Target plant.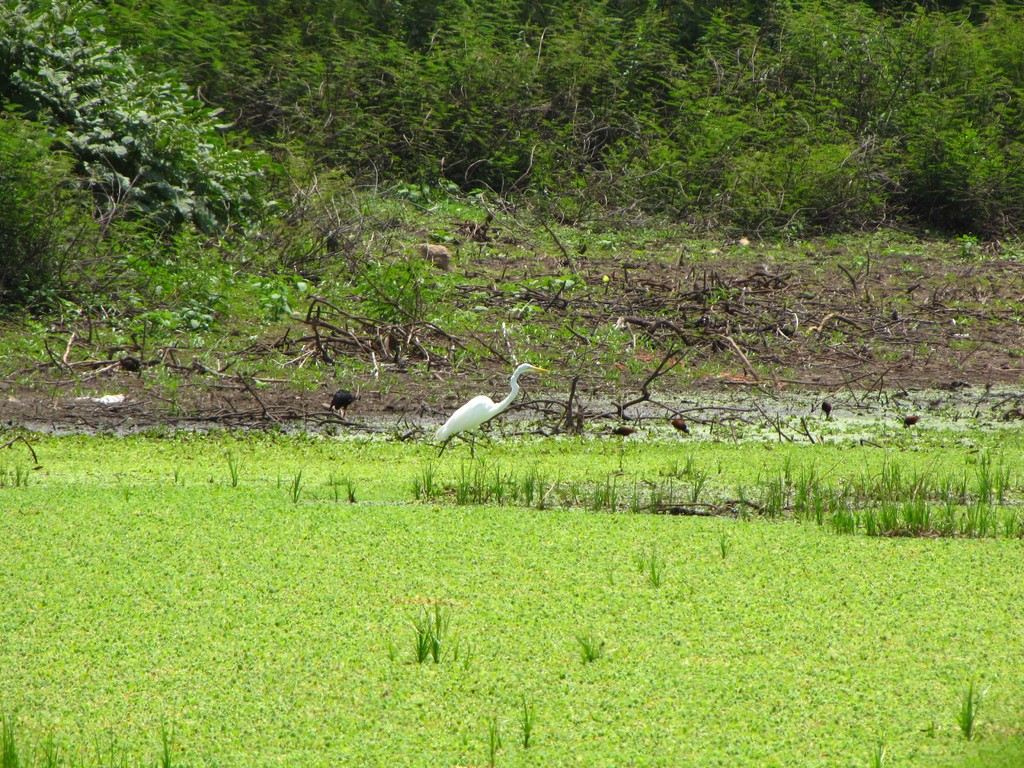
Target region: locate(411, 600, 445, 666).
